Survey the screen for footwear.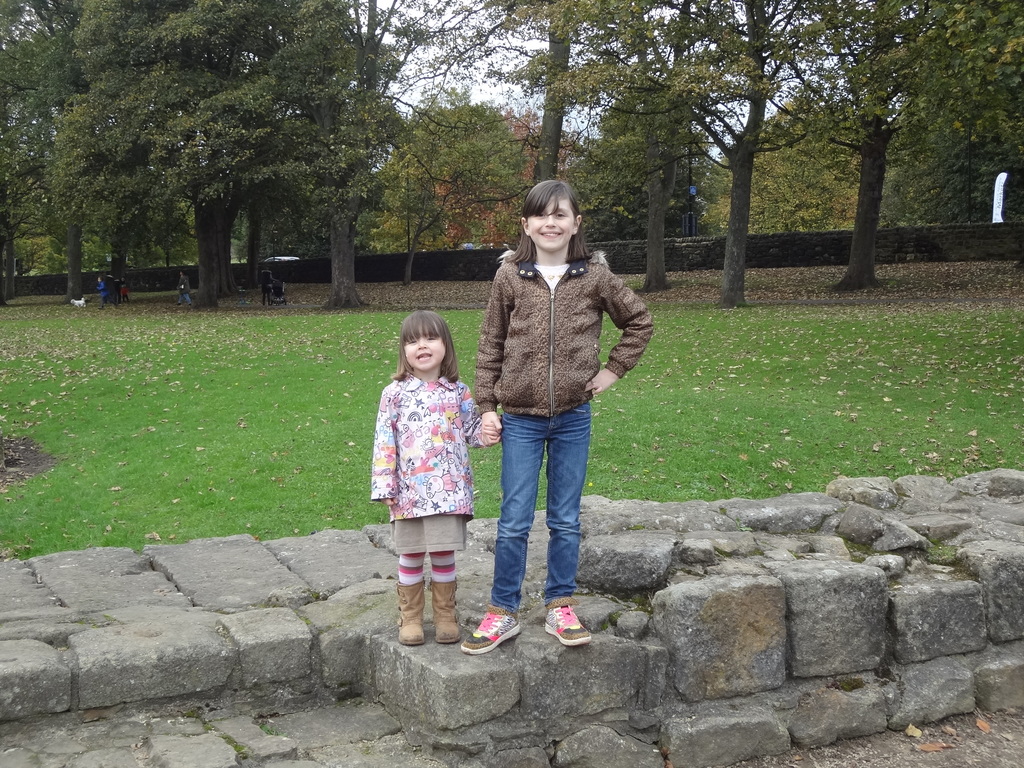
Survey found: [545,597,591,655].
